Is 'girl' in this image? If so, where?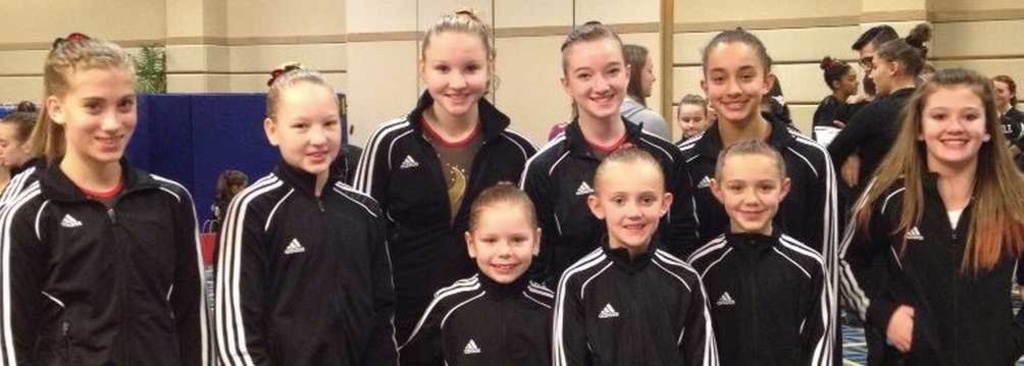
Yes, at BBox(522, 5, 693, 265).
